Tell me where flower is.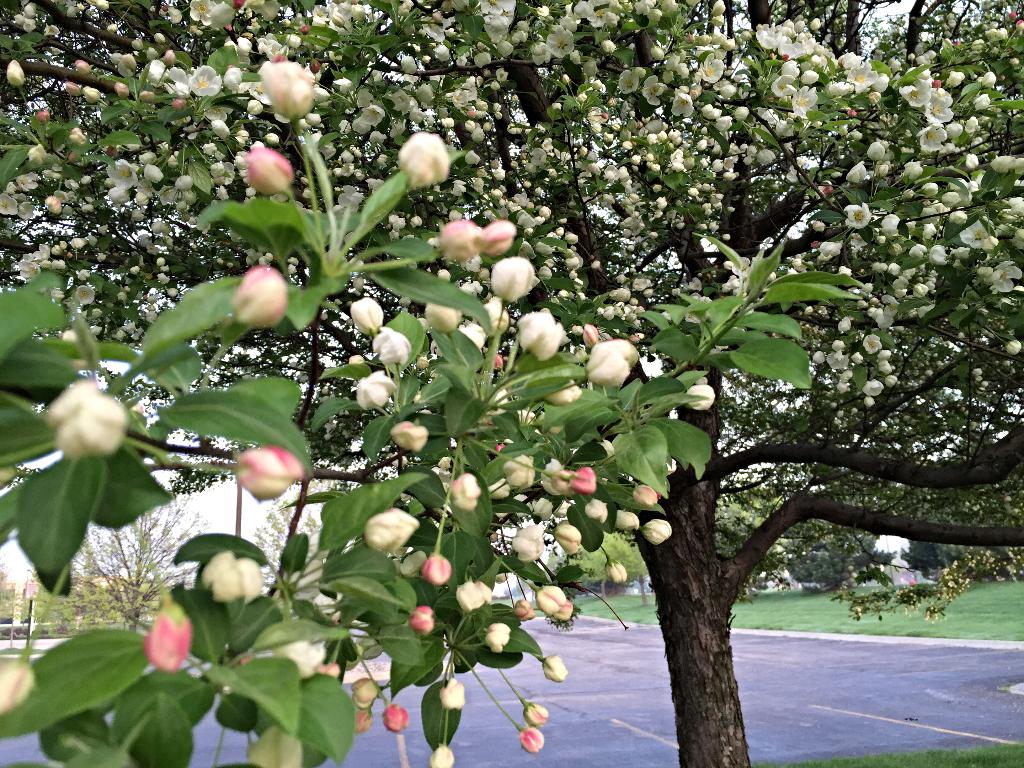
flower is at locate(555, 525, 583, 558).
